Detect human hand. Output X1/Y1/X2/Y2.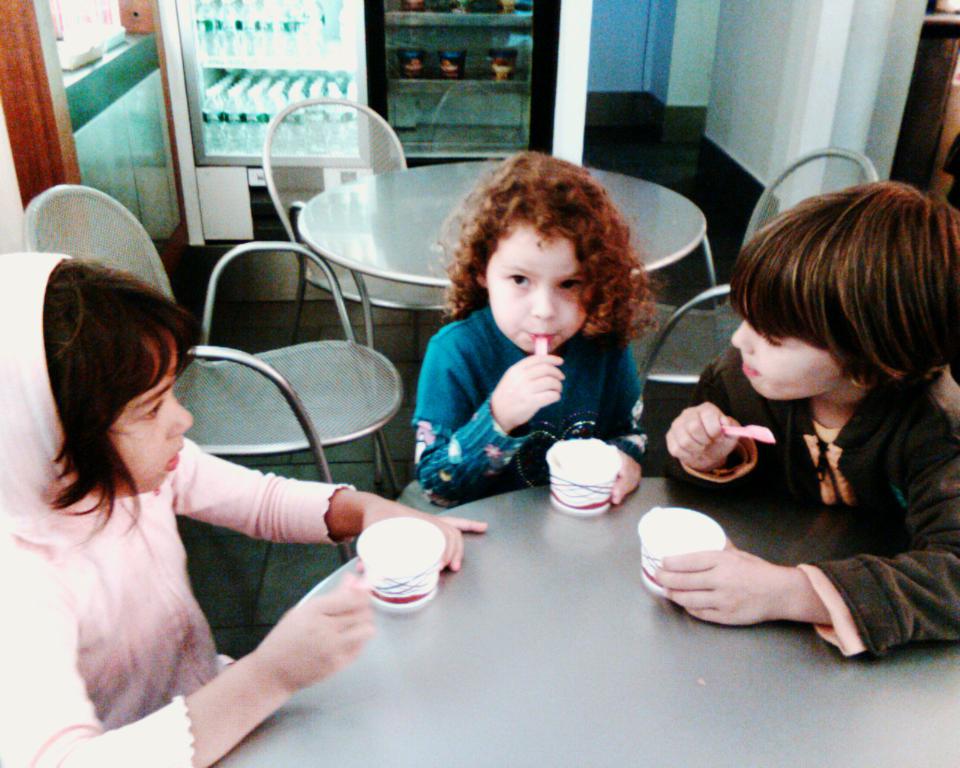
670/407/769/479.
